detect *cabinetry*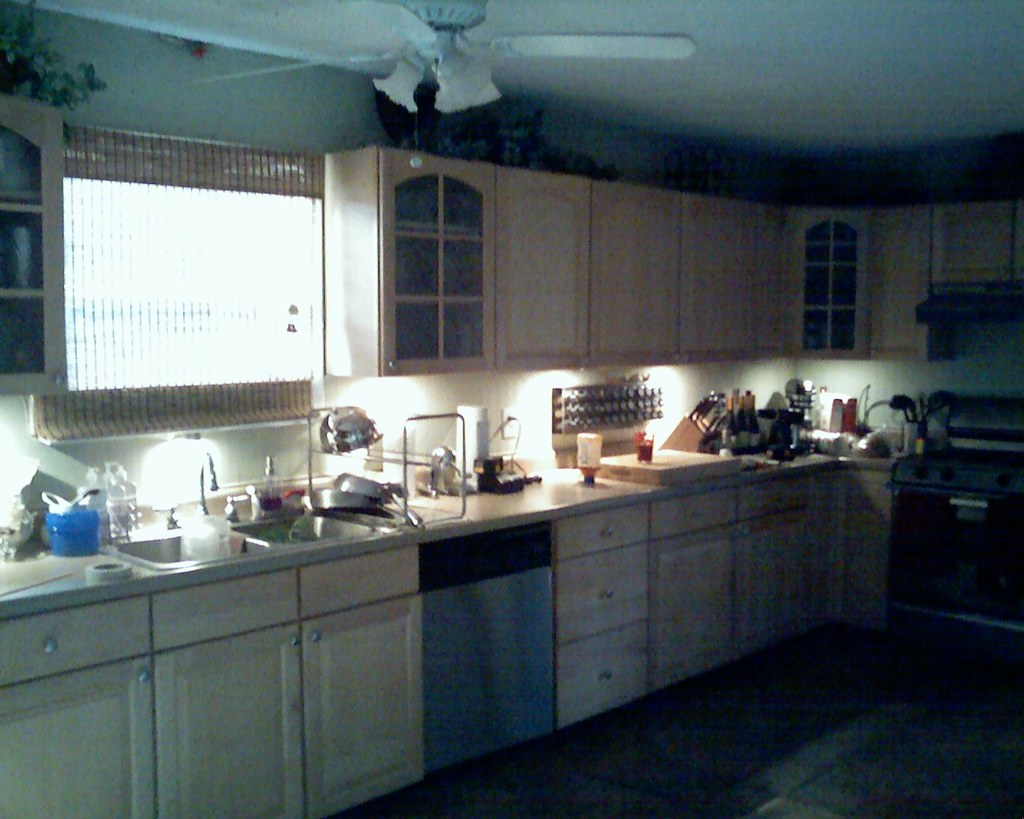
bbox=[866, 214, 930, 364]
